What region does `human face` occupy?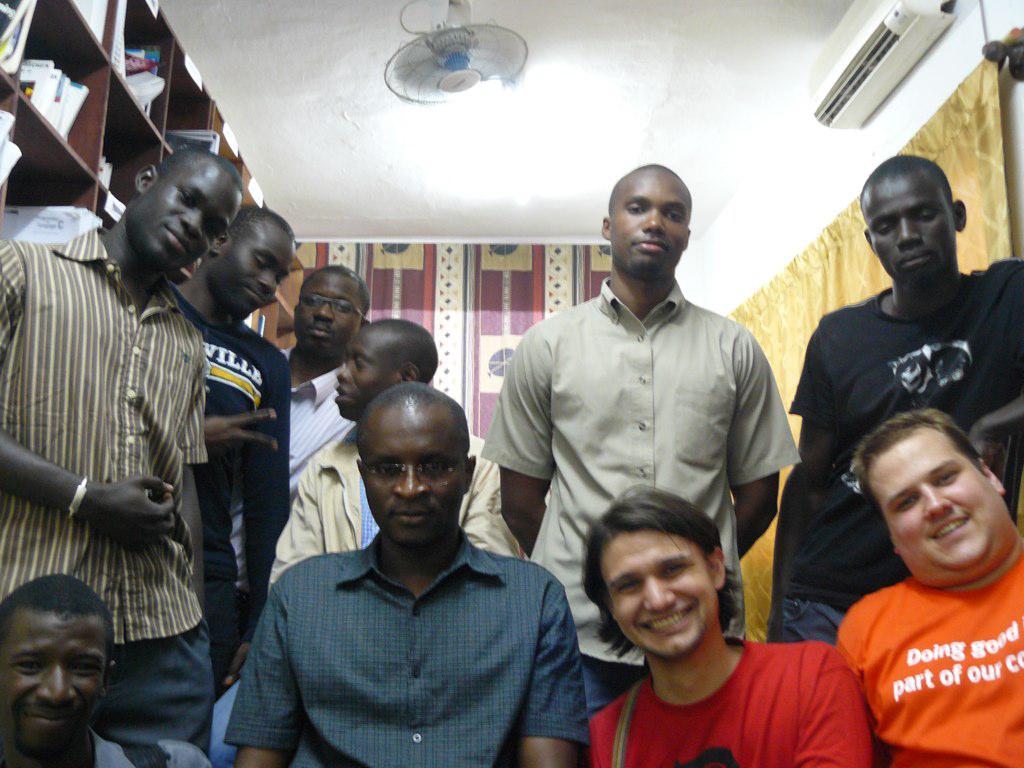
[left=361, top=396, right=465, bottom=541].
